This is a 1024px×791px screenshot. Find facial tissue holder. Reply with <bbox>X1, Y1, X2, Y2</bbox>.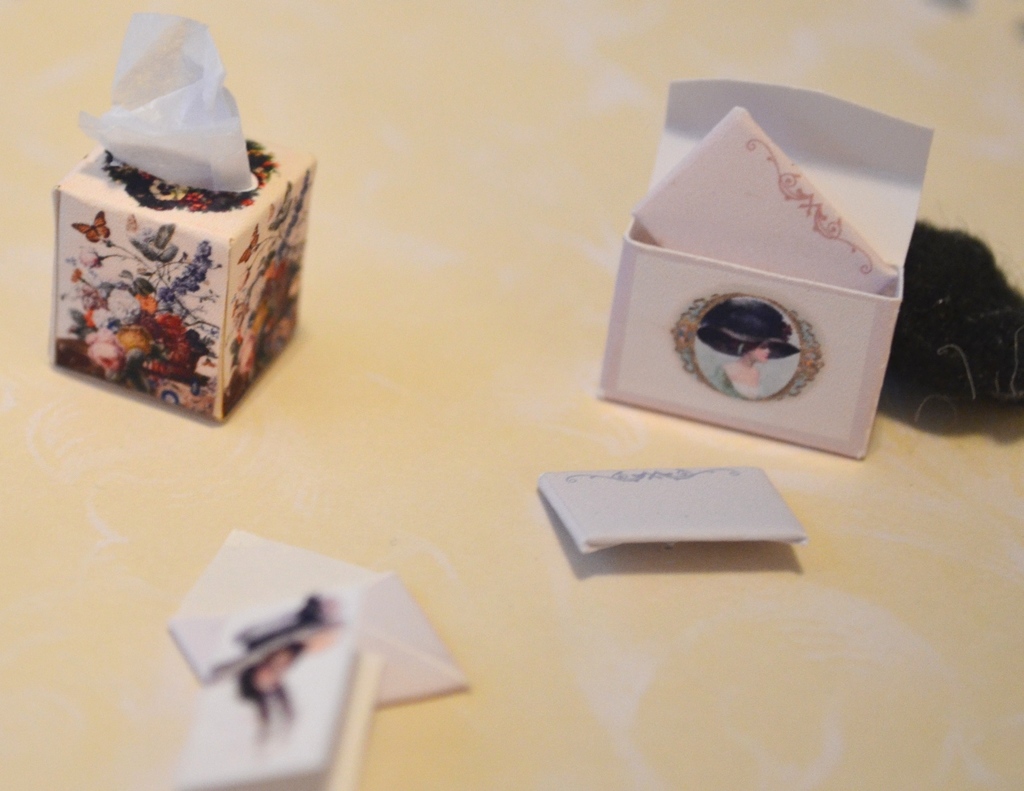
<bbox>48, 142, 319, 421</bbox>.
